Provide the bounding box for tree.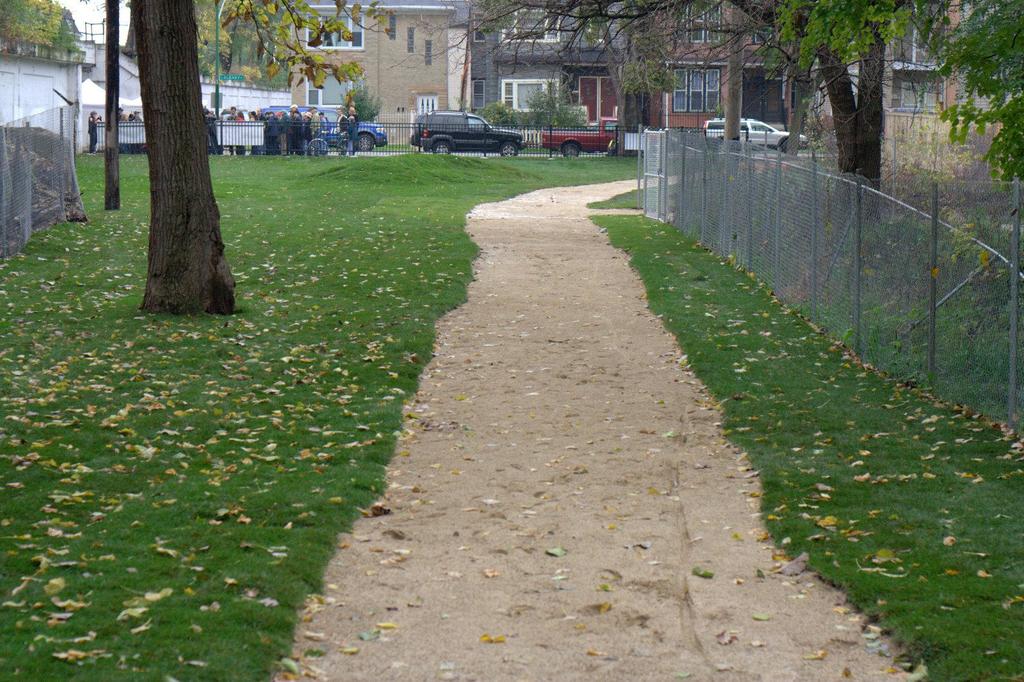
crop(134, 0, 395, 321).
